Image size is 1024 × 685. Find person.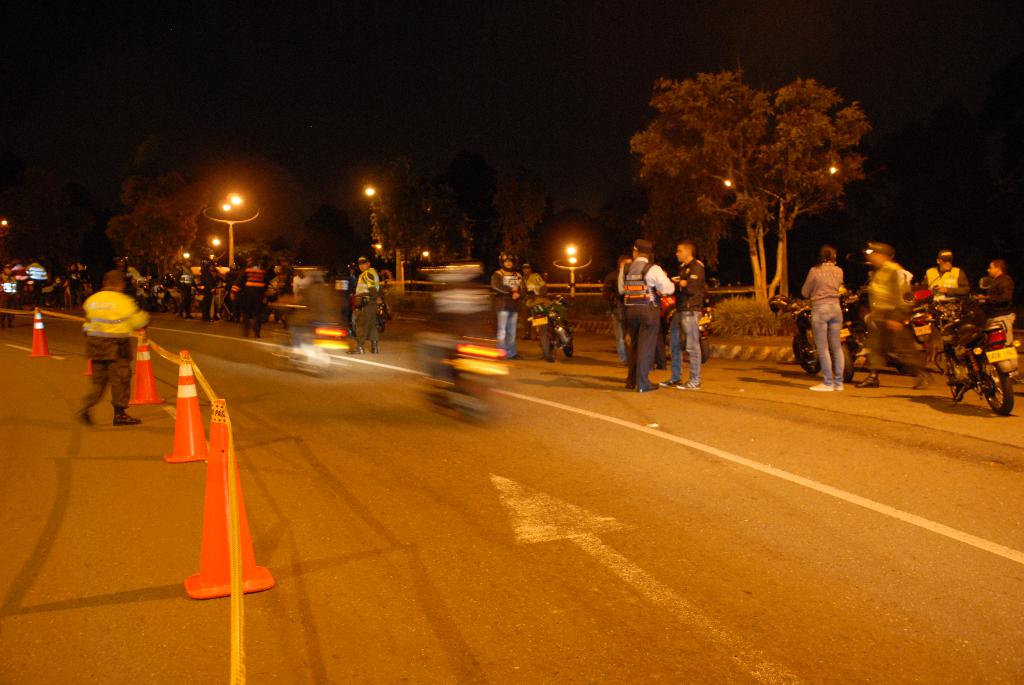
left=665, top=242, right=708, bottom=392.
